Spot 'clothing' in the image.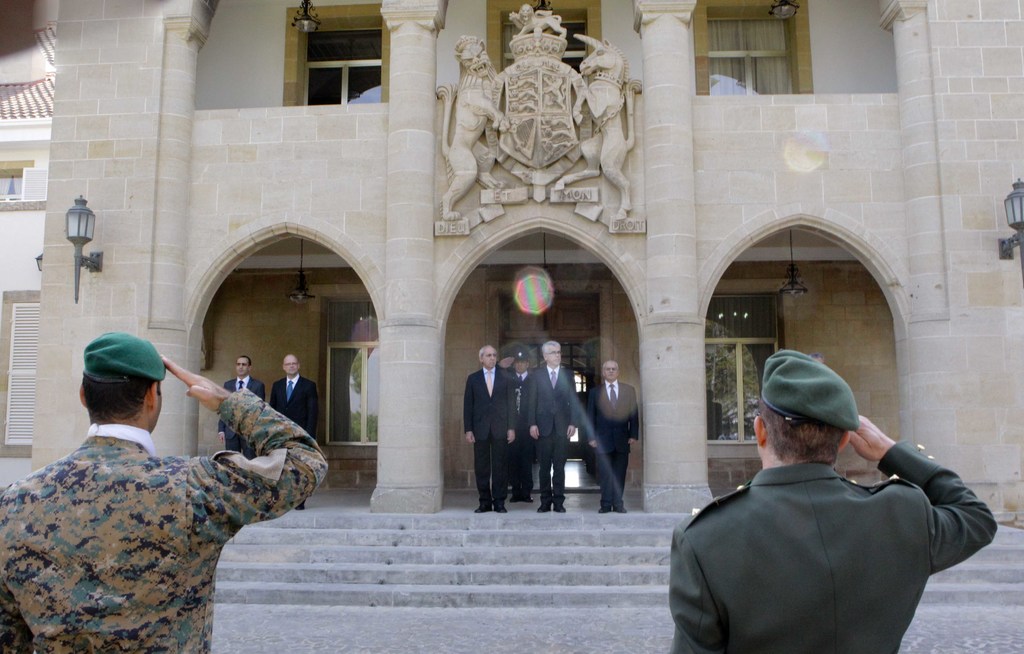
'clothing' found at <box>0,383,329,653</box>.
